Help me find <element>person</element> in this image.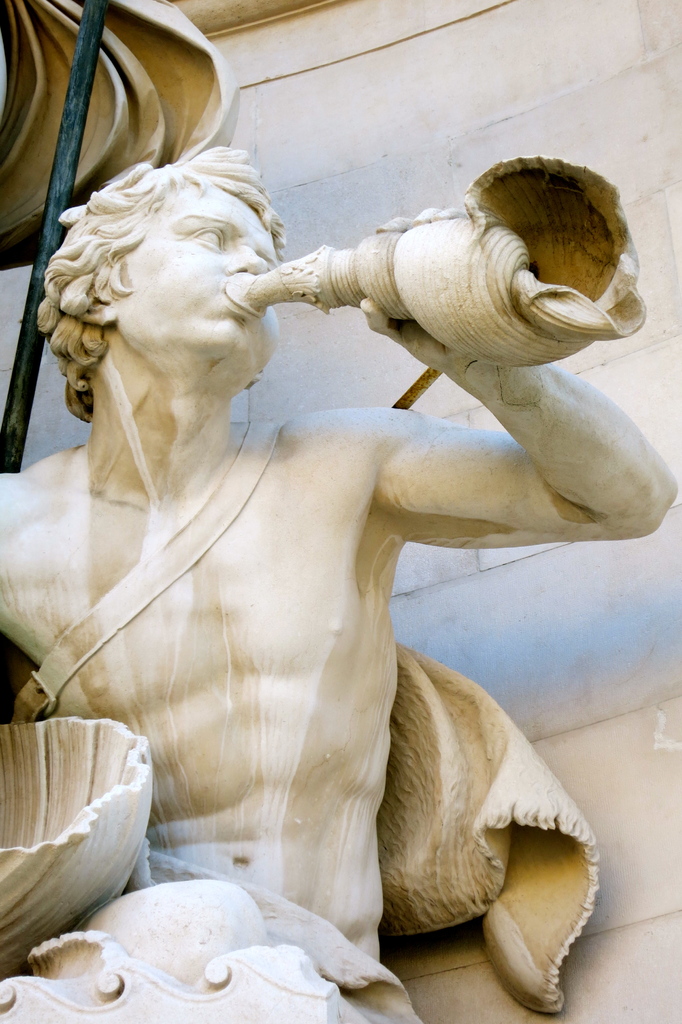
Found it: 0 150 679 1023.
